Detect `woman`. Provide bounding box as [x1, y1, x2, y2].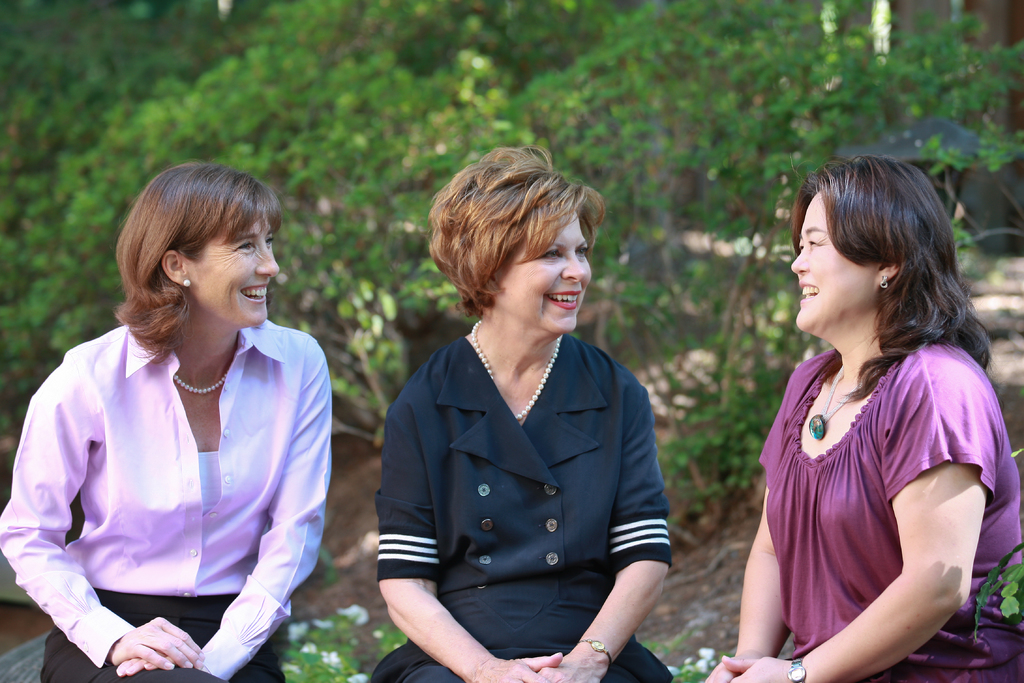
[375, 144, 676, 682].
